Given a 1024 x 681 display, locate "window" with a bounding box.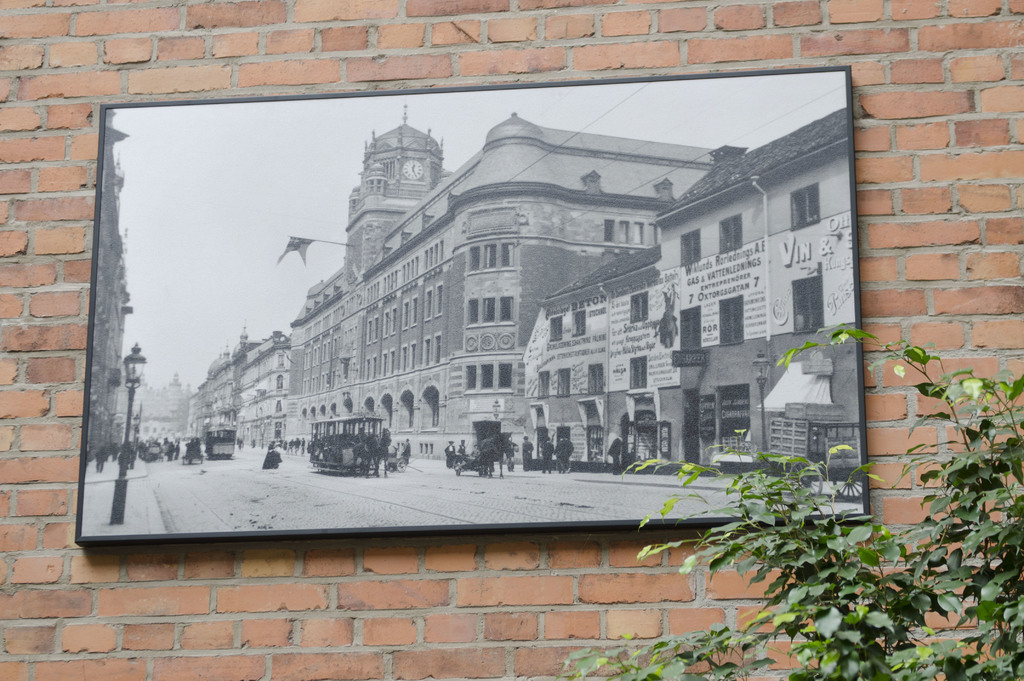
Located: Rect(576, 310, 588, 333).
